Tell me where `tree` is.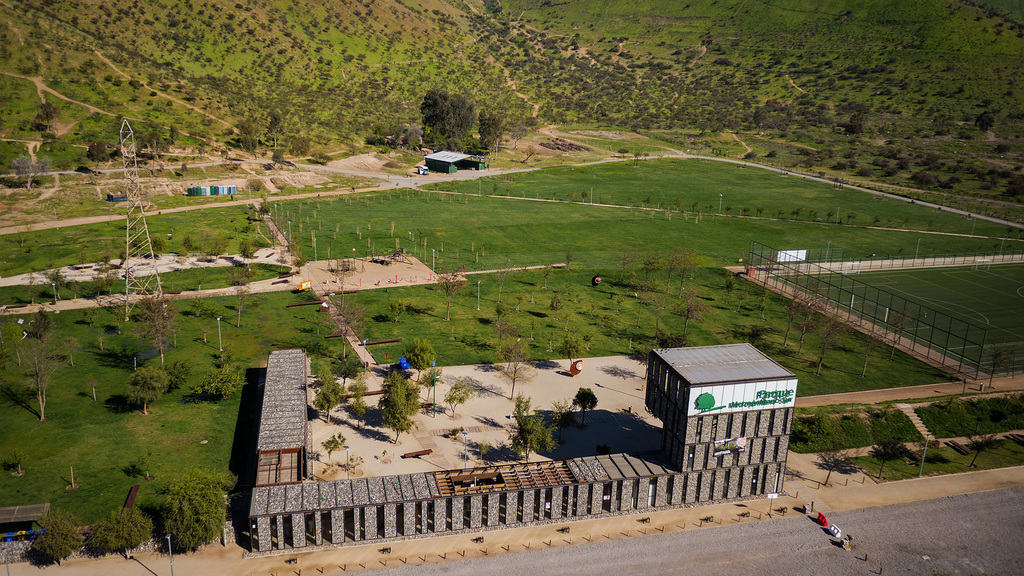
`tree` is at left=423, top=364, right=448, bottom=408.
